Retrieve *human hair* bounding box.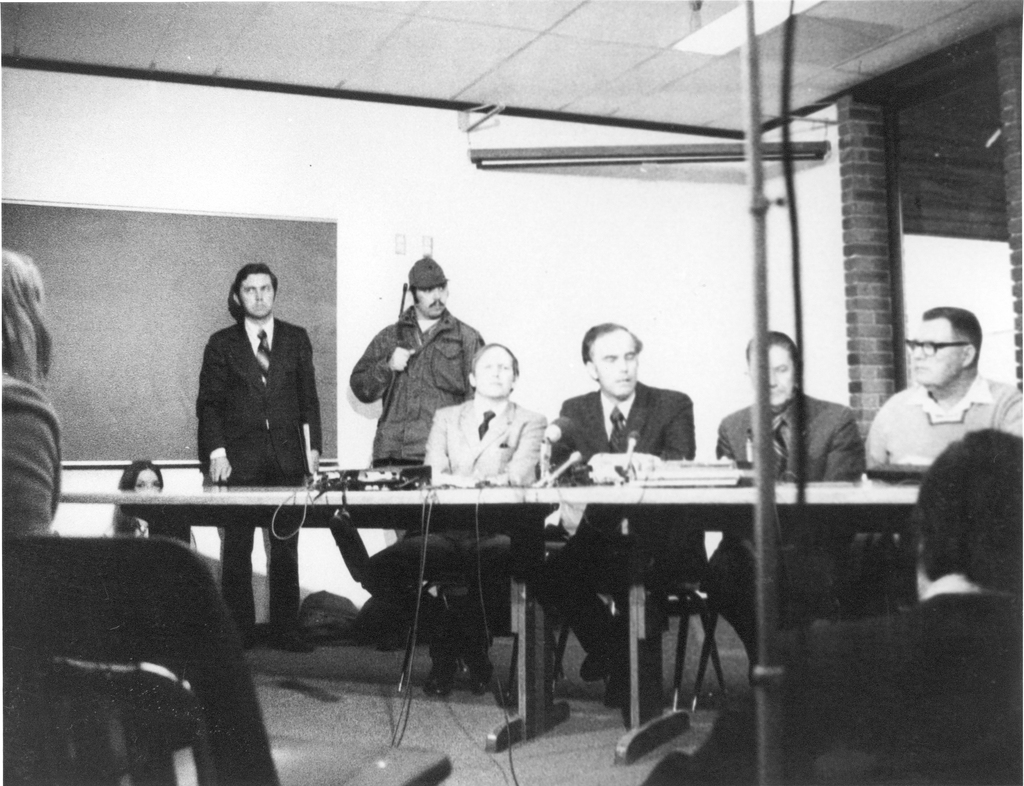
Bounding box: BBox(231, 265, 280, 297).
